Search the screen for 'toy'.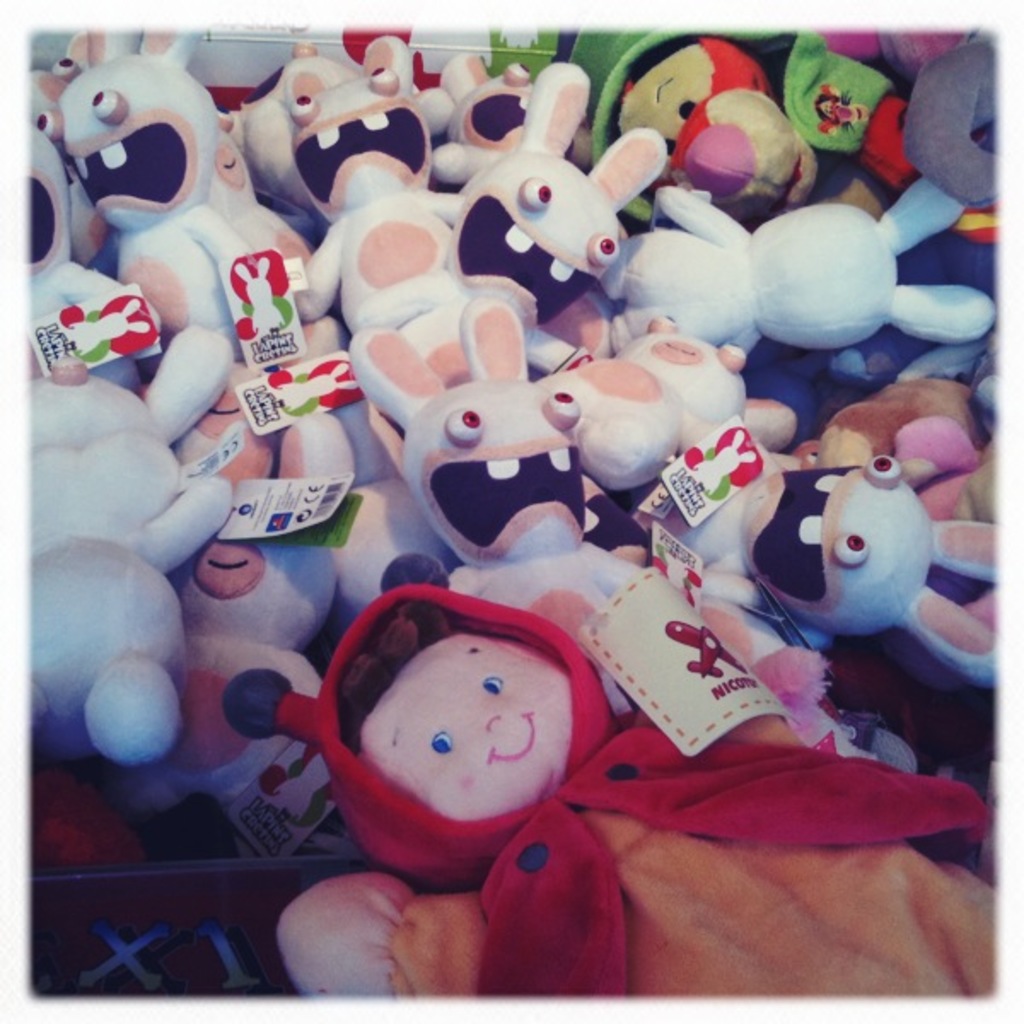
Found at [579, 162, 992, 346].
